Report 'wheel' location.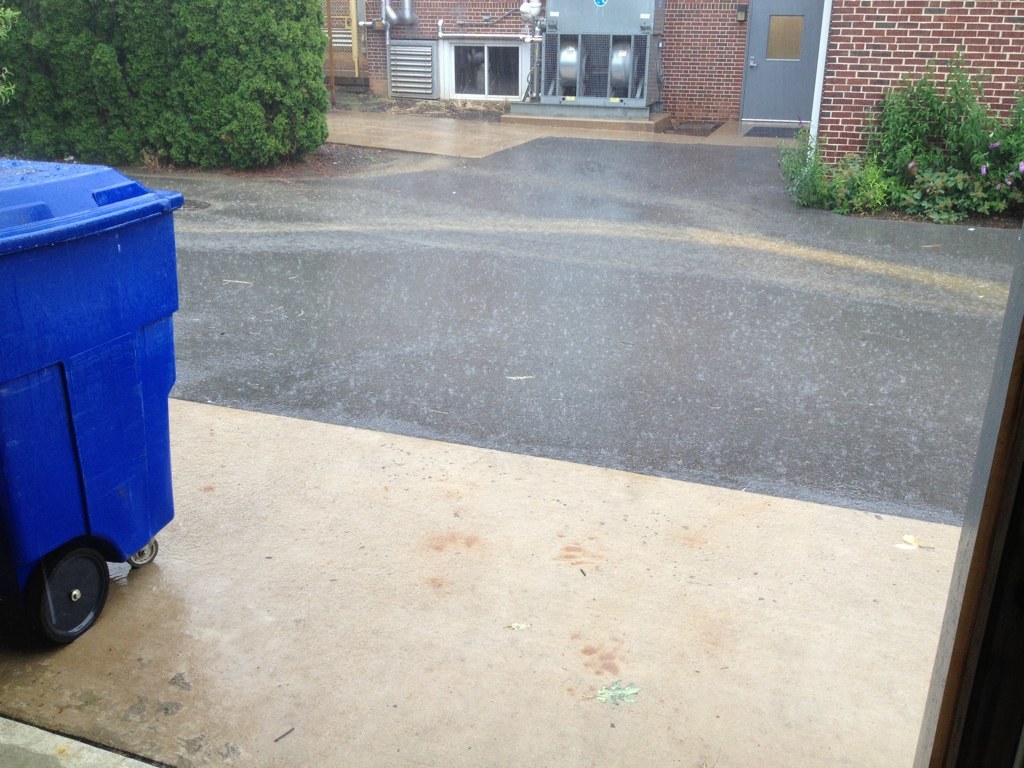
Report: (127, 539, 165, 574).
